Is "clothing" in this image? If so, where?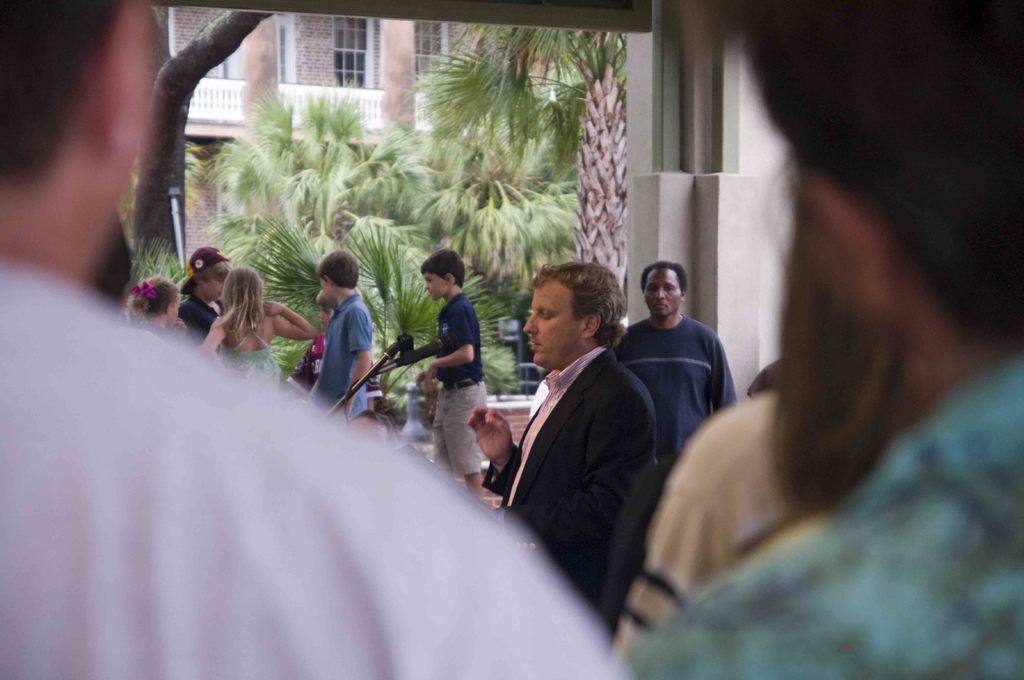
Yes, at bbox=[216, 319, 282, 377].
